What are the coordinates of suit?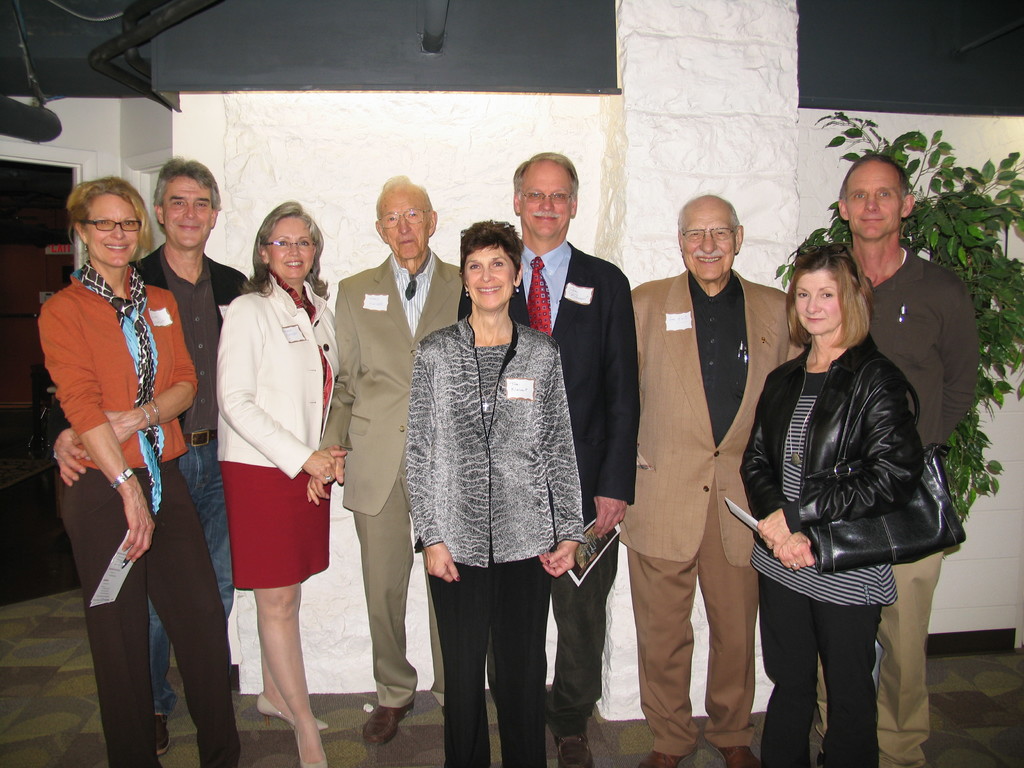
l=620, t=195, r=781, b=747.
